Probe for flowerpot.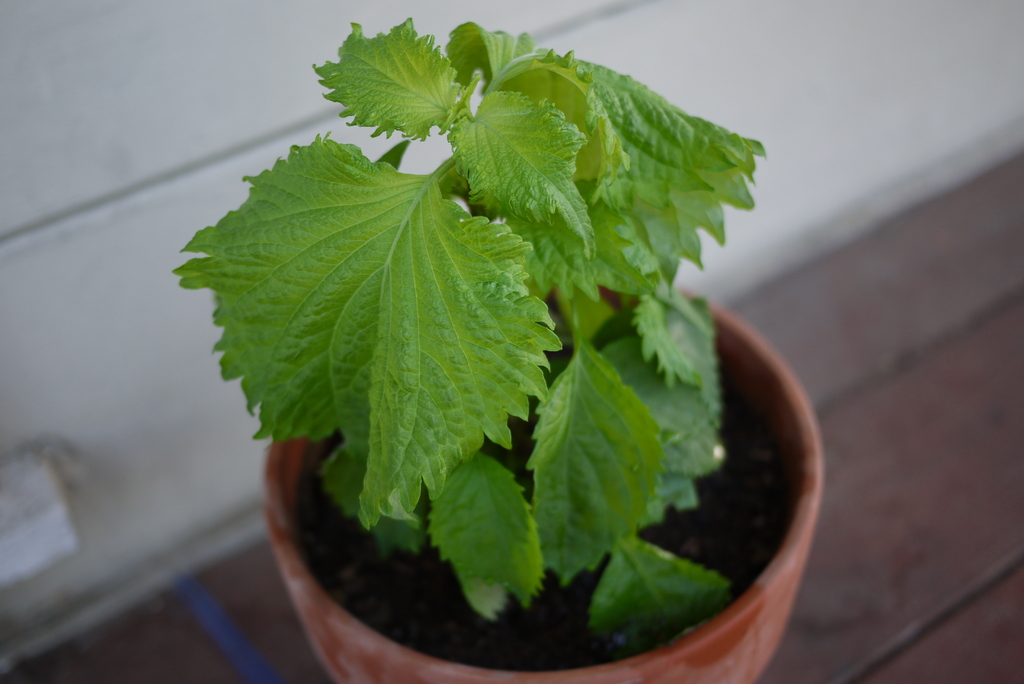
Probe result: [x1=208, y1=88, x2=840, y2=683].
